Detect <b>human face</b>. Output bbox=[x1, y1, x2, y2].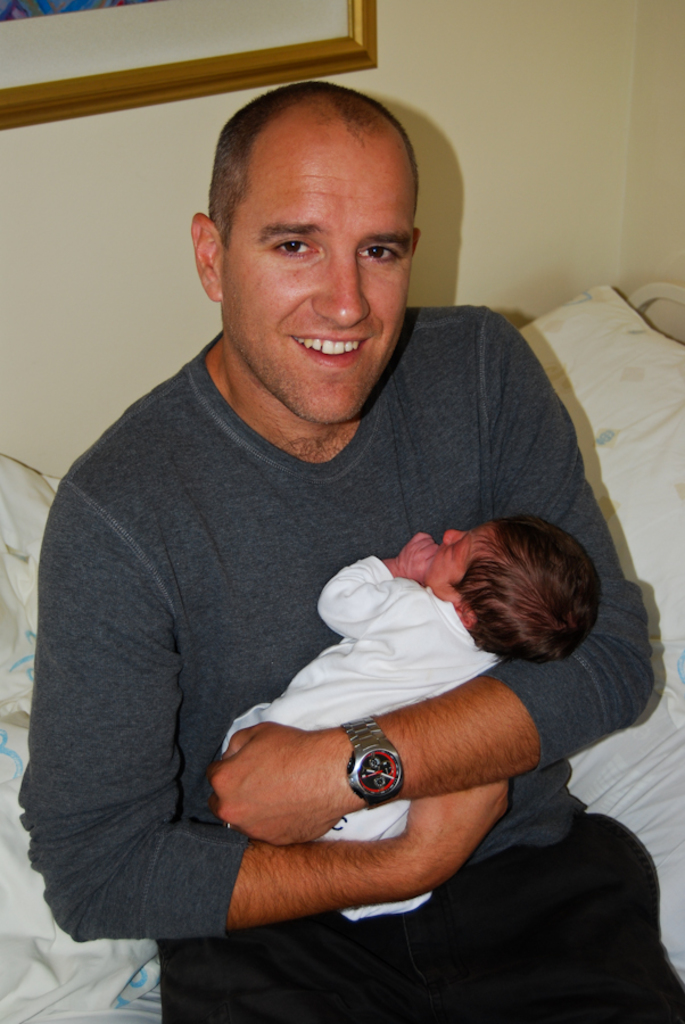
bbox=[223, 123, 414, 421].
